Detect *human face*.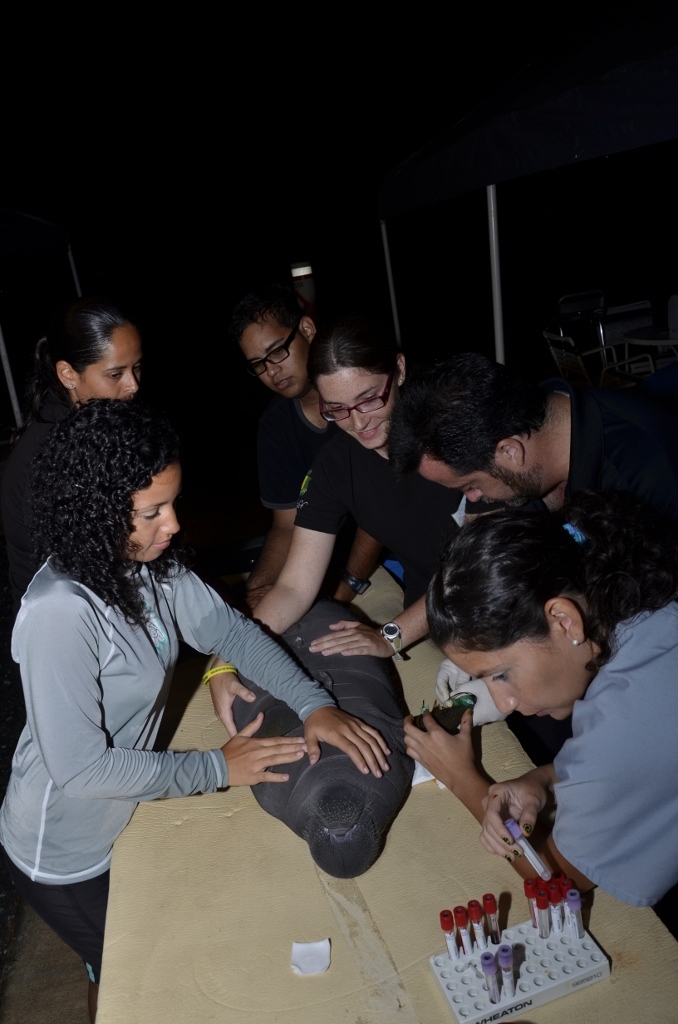
Detected at pyautogui.locateOnScreen(130, 464, 183, 563).
